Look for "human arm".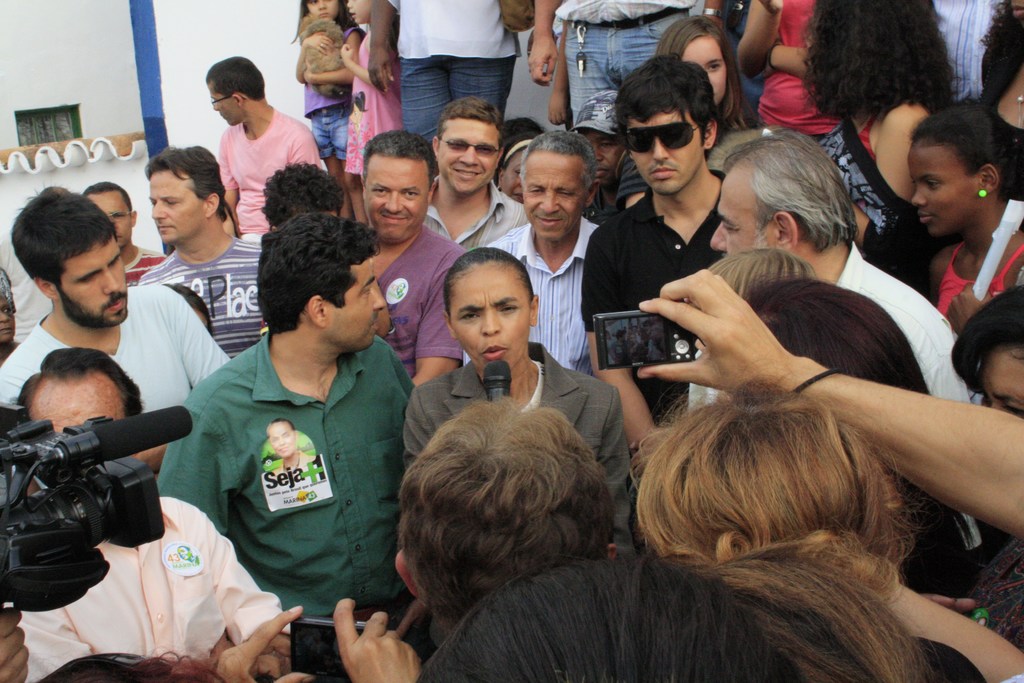
Found: x1=336, y1=593, x2=426, y2=682.
